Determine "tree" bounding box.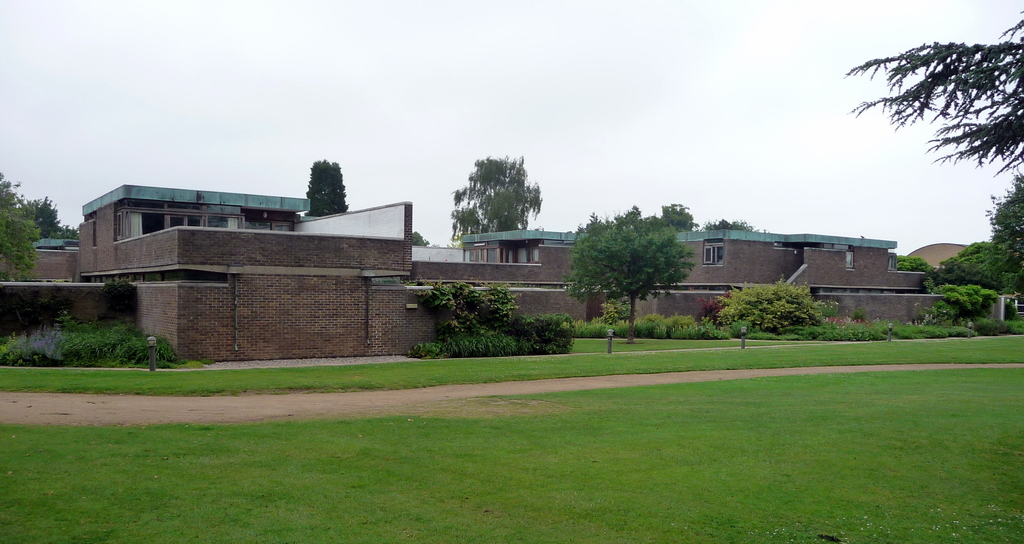
Determined: (556, 205, 703, 350).
